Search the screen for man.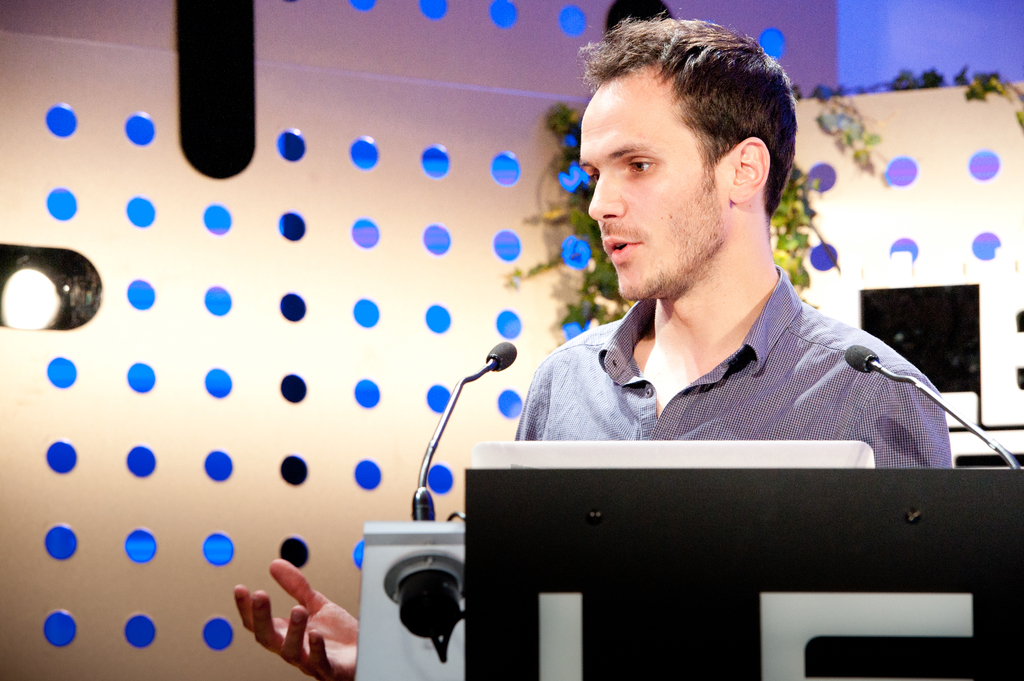
Found at <region>236, 10, 954, 680</region>.
